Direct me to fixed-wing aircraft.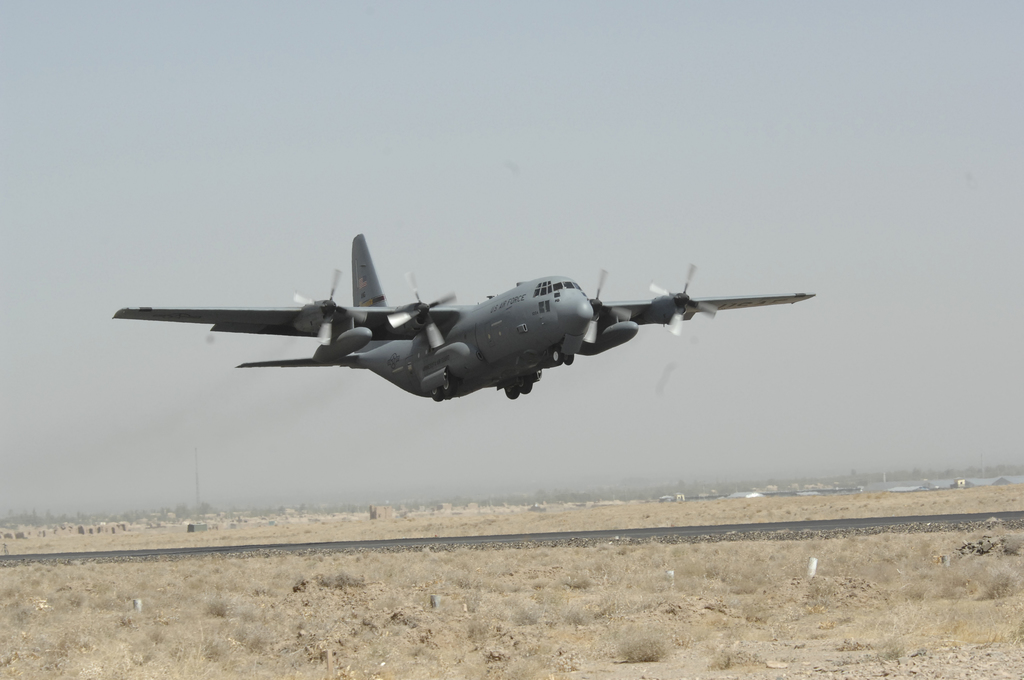
Direction: BBox(111, 230, 816, 401).
